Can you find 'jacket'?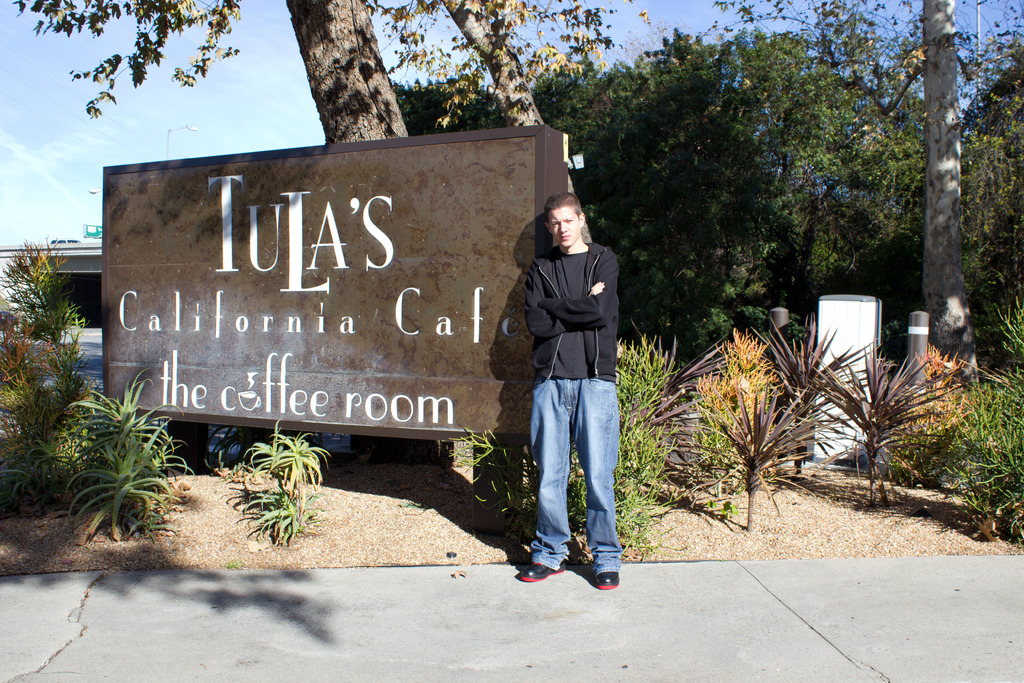
Yes, bounding box: [525, 243, 623, 384].
